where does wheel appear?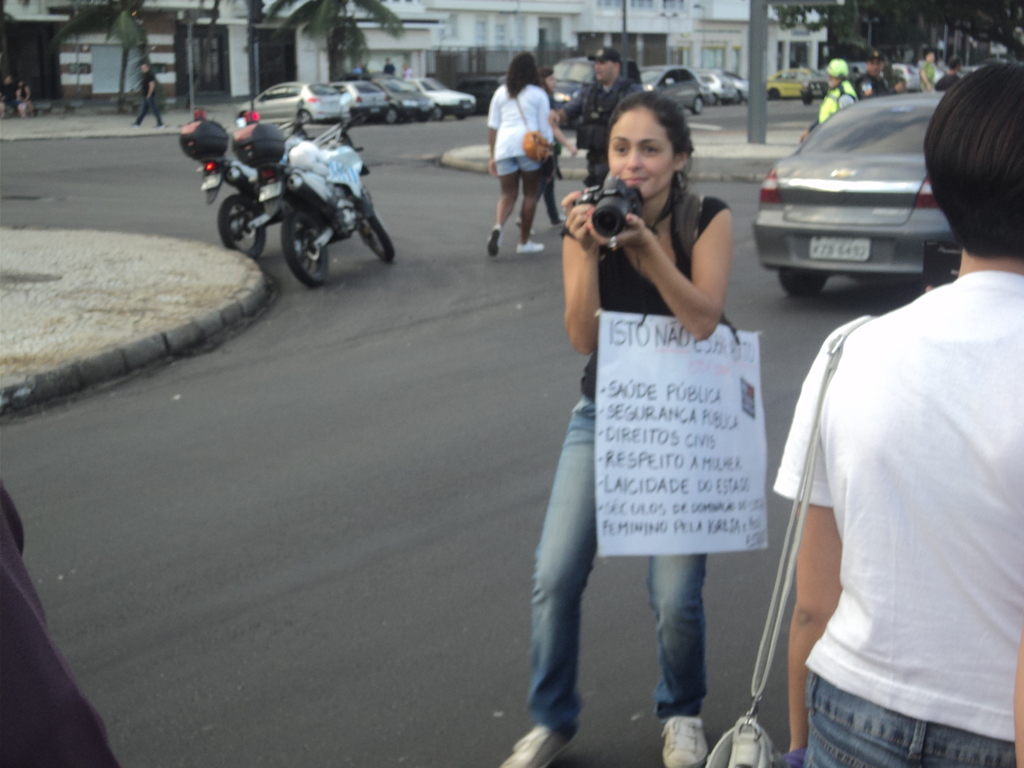
Appears at 779:264:828:298.
